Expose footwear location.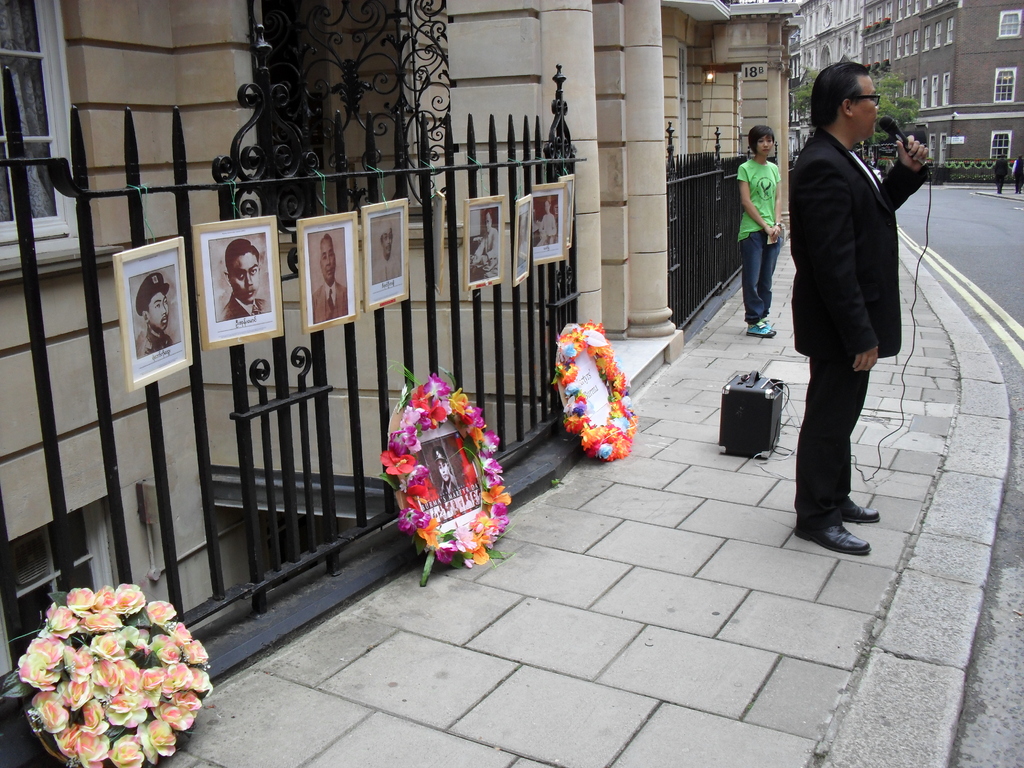
Exposed at x1=745 y1=319 x2=778 y2=338.
